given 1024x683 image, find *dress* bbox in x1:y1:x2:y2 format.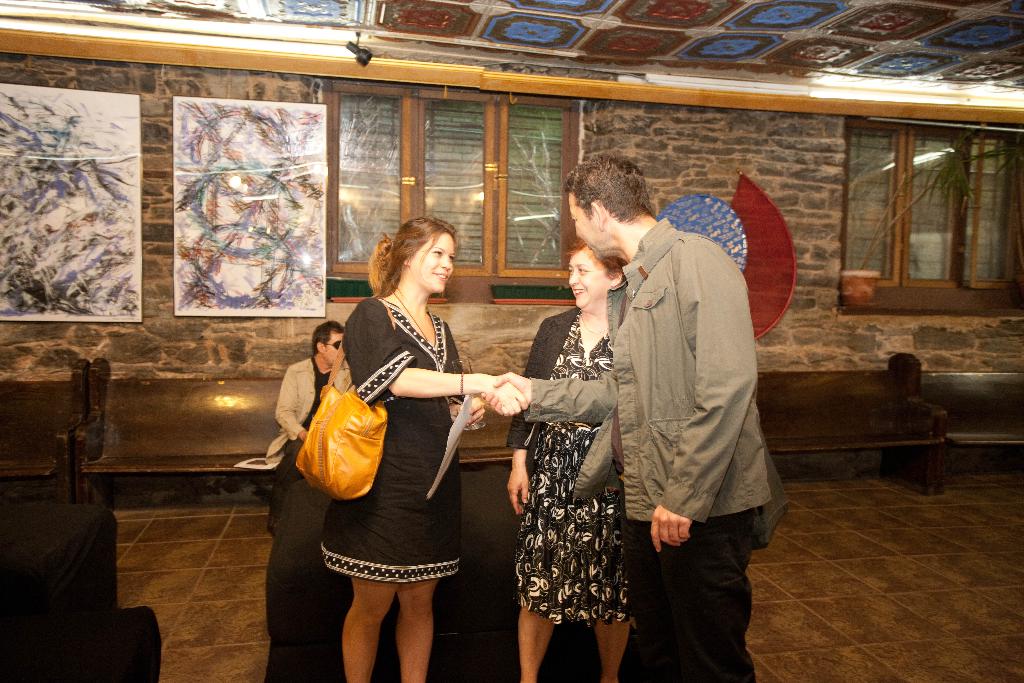
506:308:640:628.
